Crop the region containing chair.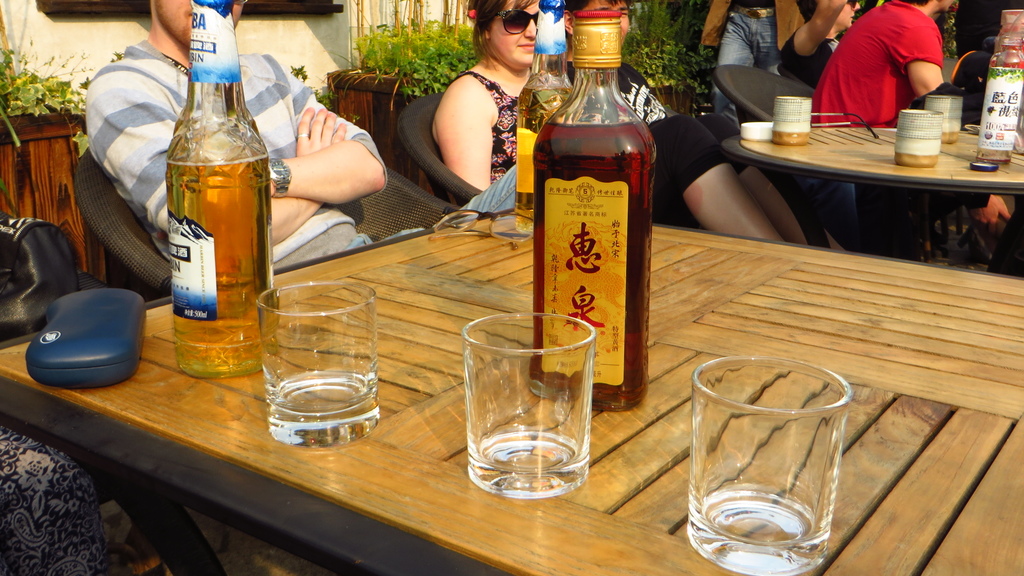
Crop region: 712:61:893:261.
